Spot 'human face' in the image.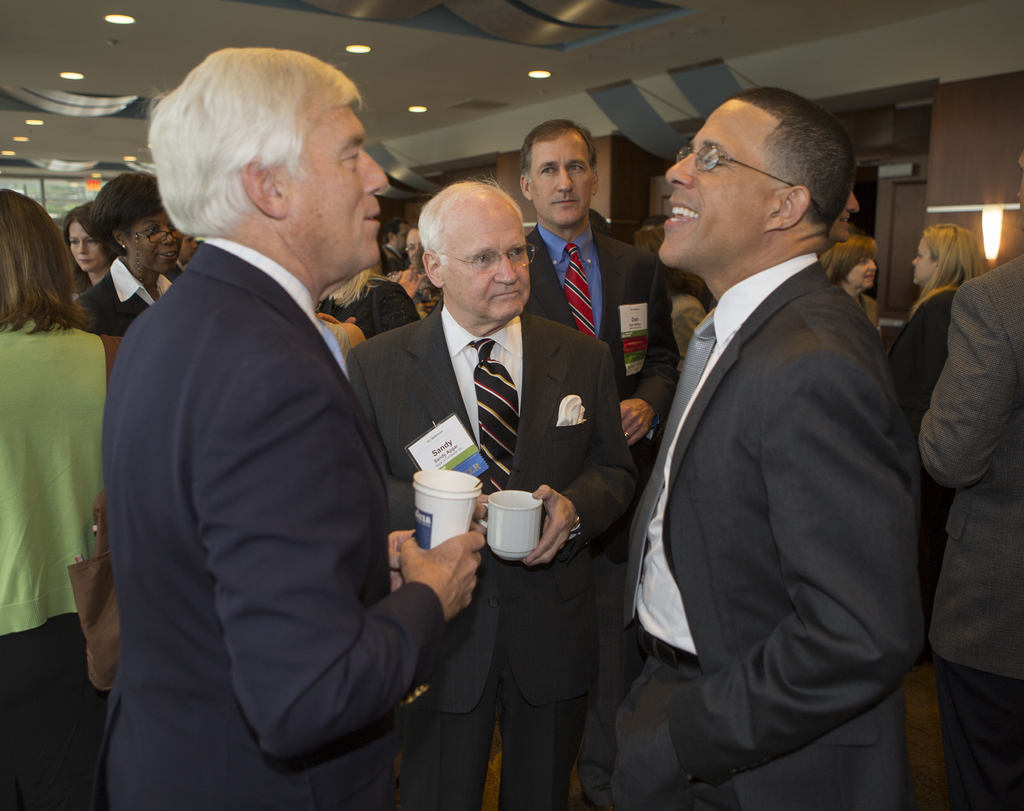
'human face' found at 846:253:874:293.
